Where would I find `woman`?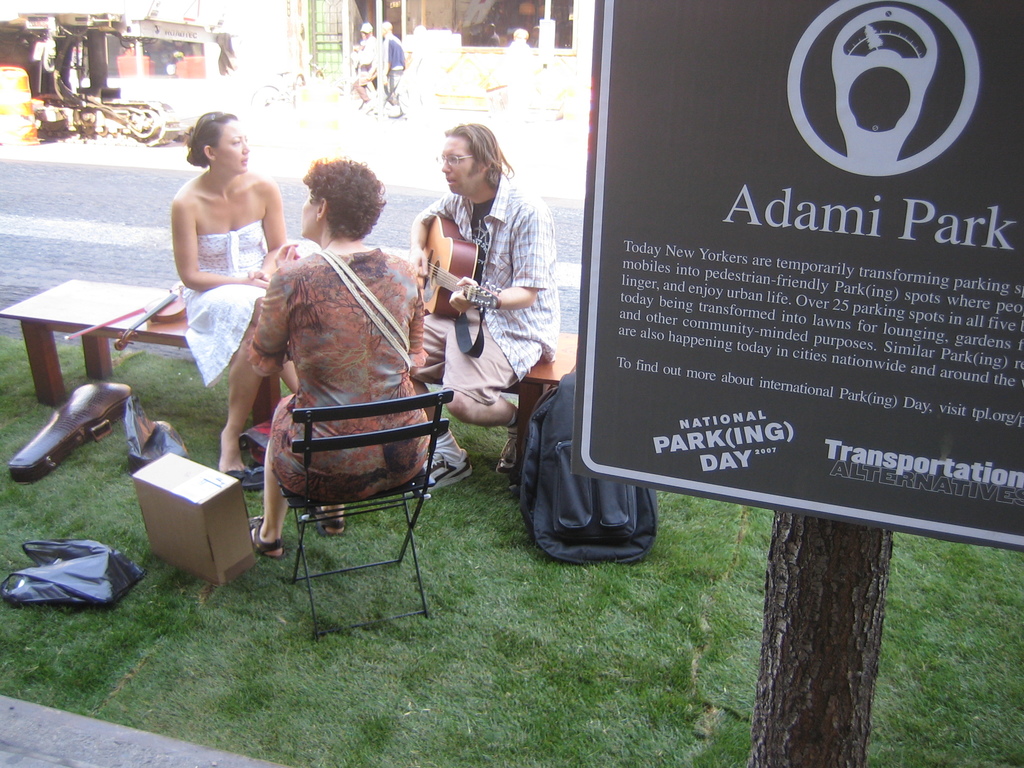
At <region>246, 155, 429, 558</region>.
